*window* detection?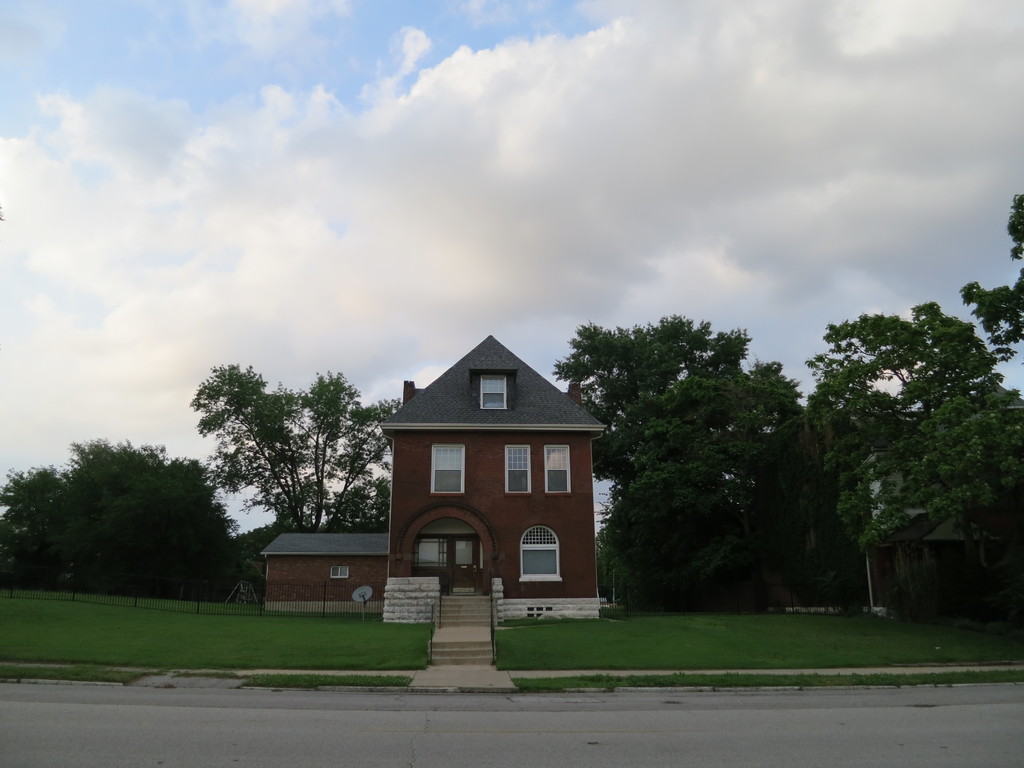
(333,568,348,582)
